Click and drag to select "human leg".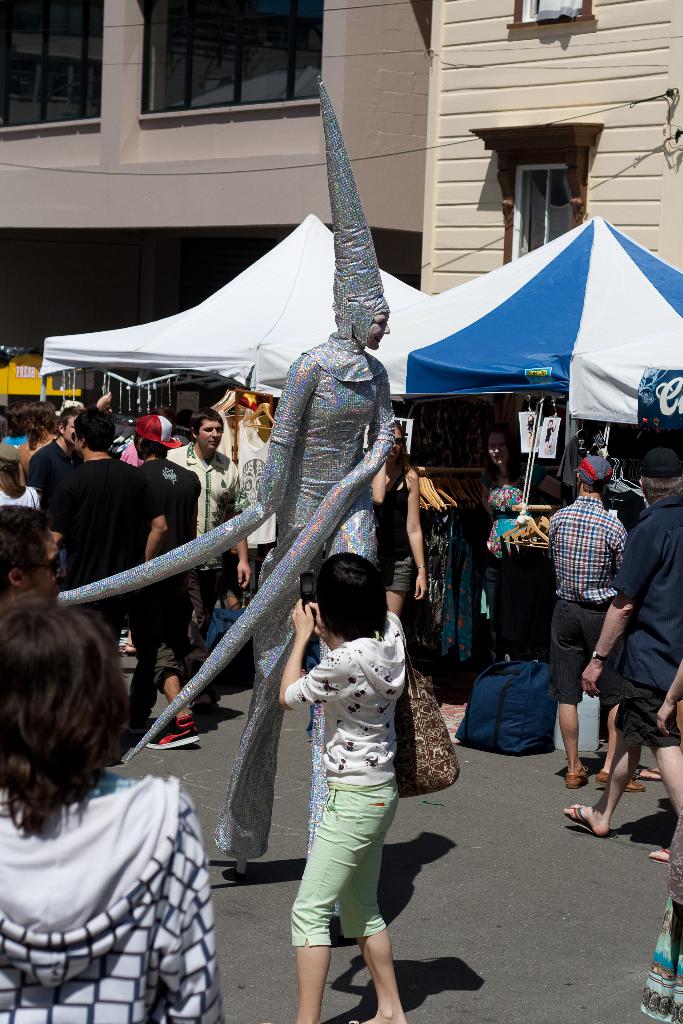
Selection: [x1=332, y1=833, x2=409, y2=1023].
